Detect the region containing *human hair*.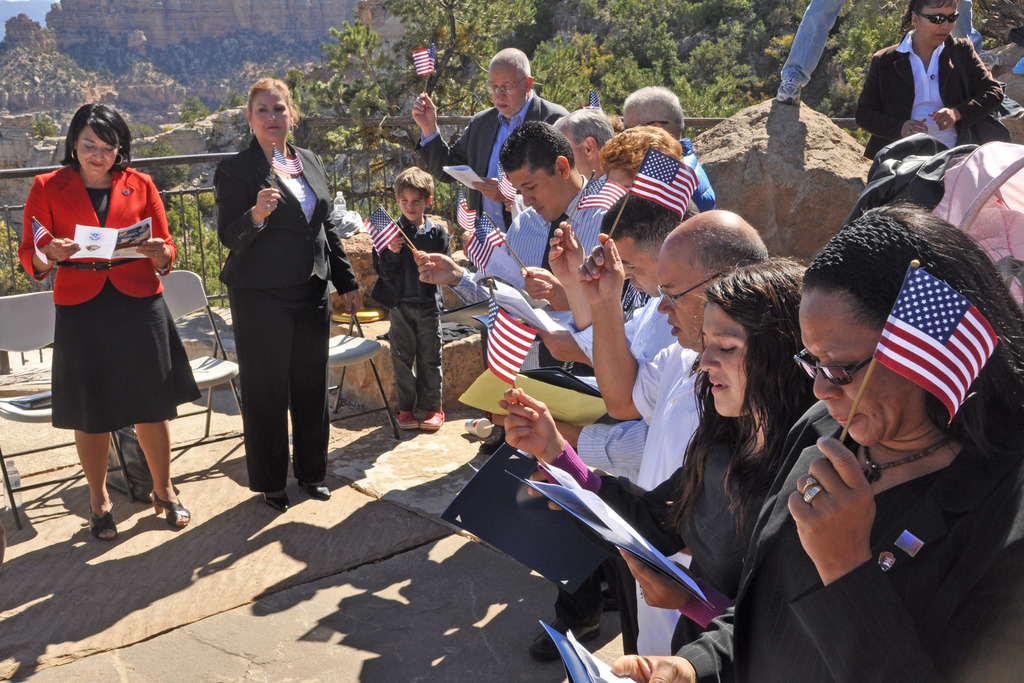
(left=551, top=107, right=614, bottom=151).
